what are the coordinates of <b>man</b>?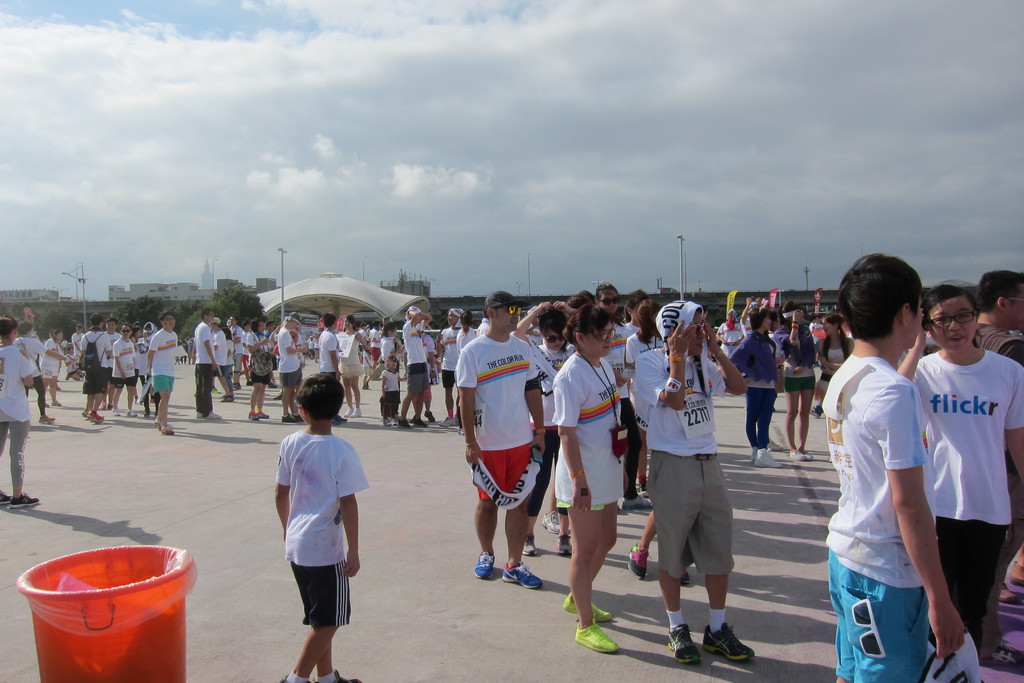
{"left": 401, "top": 306, "right": 433, "bottom": 427}.
